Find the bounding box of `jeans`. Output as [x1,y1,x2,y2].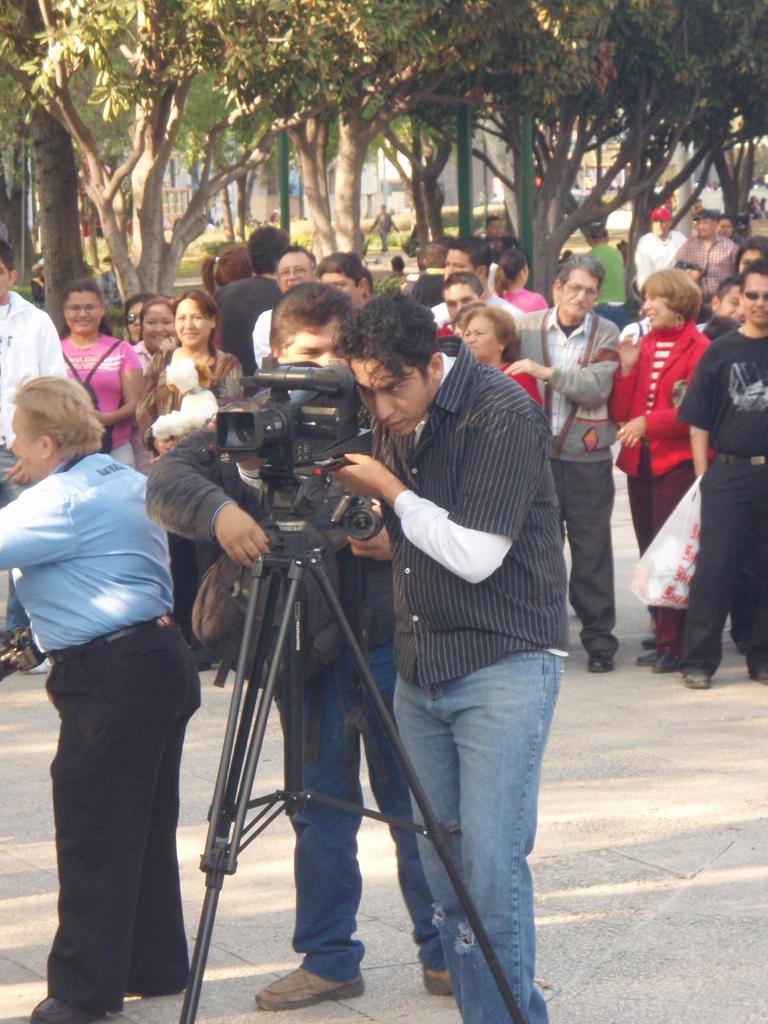
[390,635,559,995].
